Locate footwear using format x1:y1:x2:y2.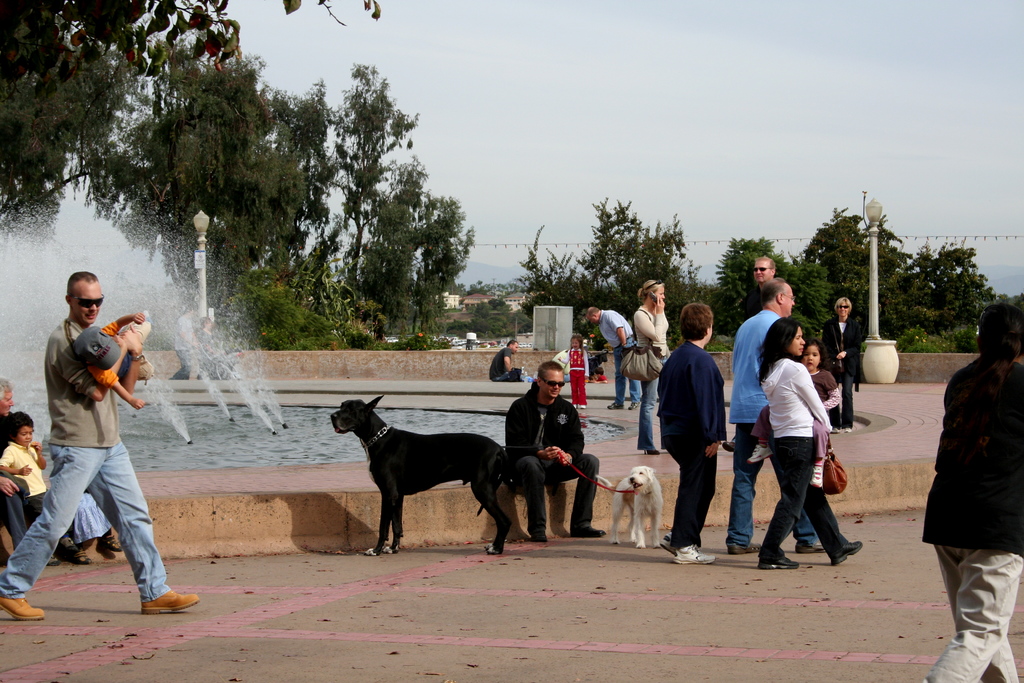
142:587:202:613.
